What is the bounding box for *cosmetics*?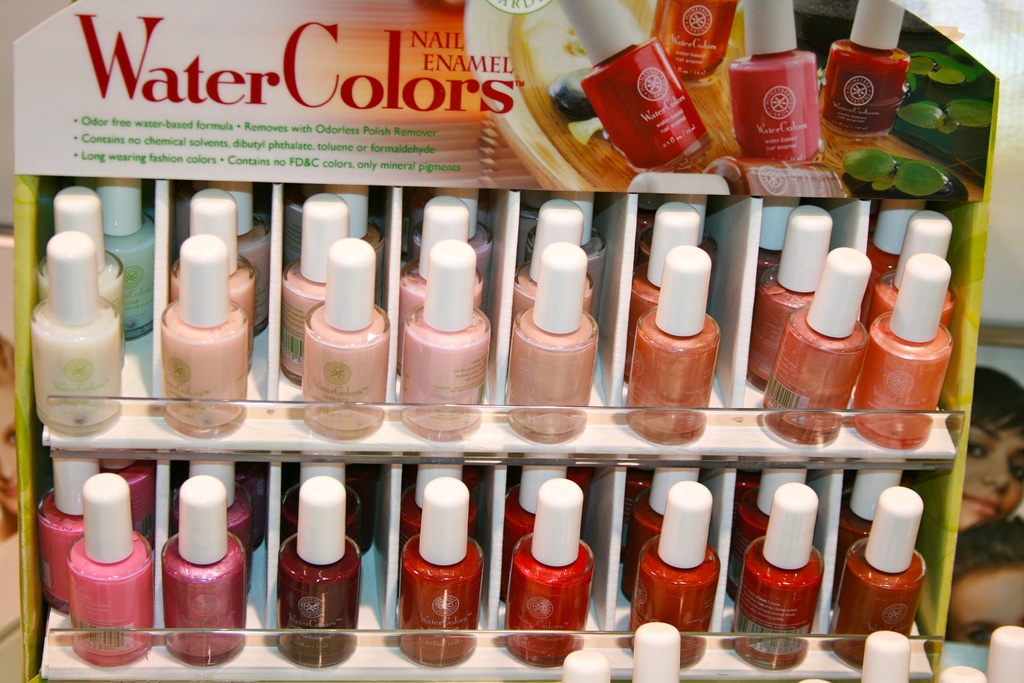
729 459 812 598.
